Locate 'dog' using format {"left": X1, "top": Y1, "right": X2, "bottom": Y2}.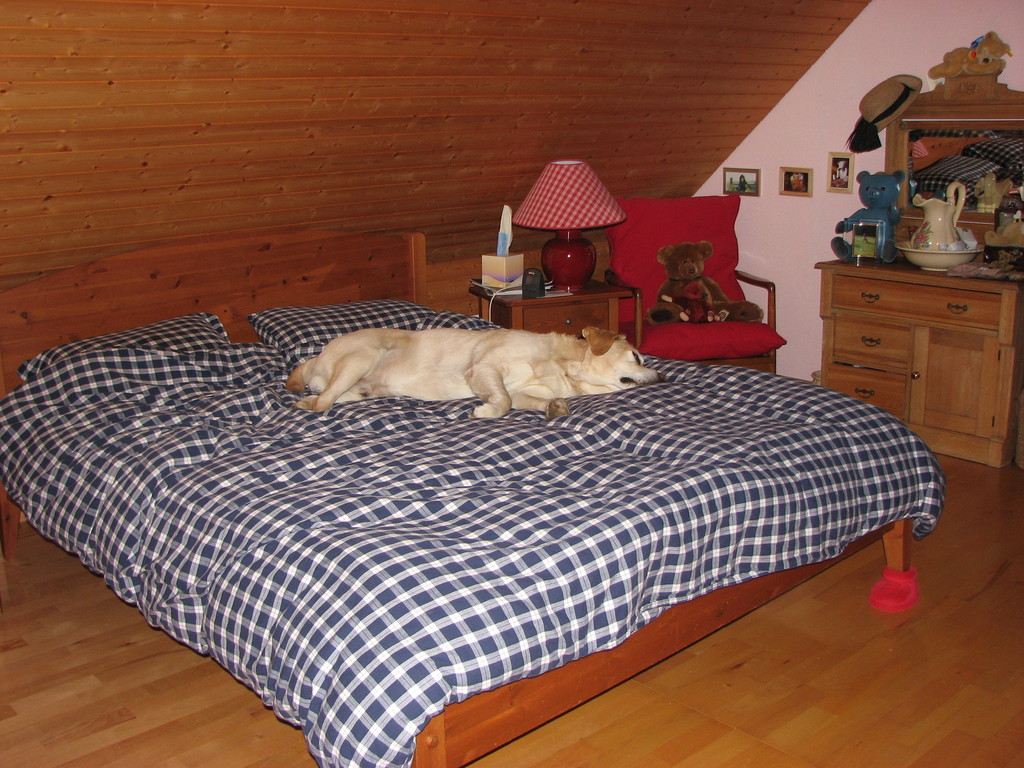
{"left": 284, "top": 325, "right": 666, "bottom": 420}.
